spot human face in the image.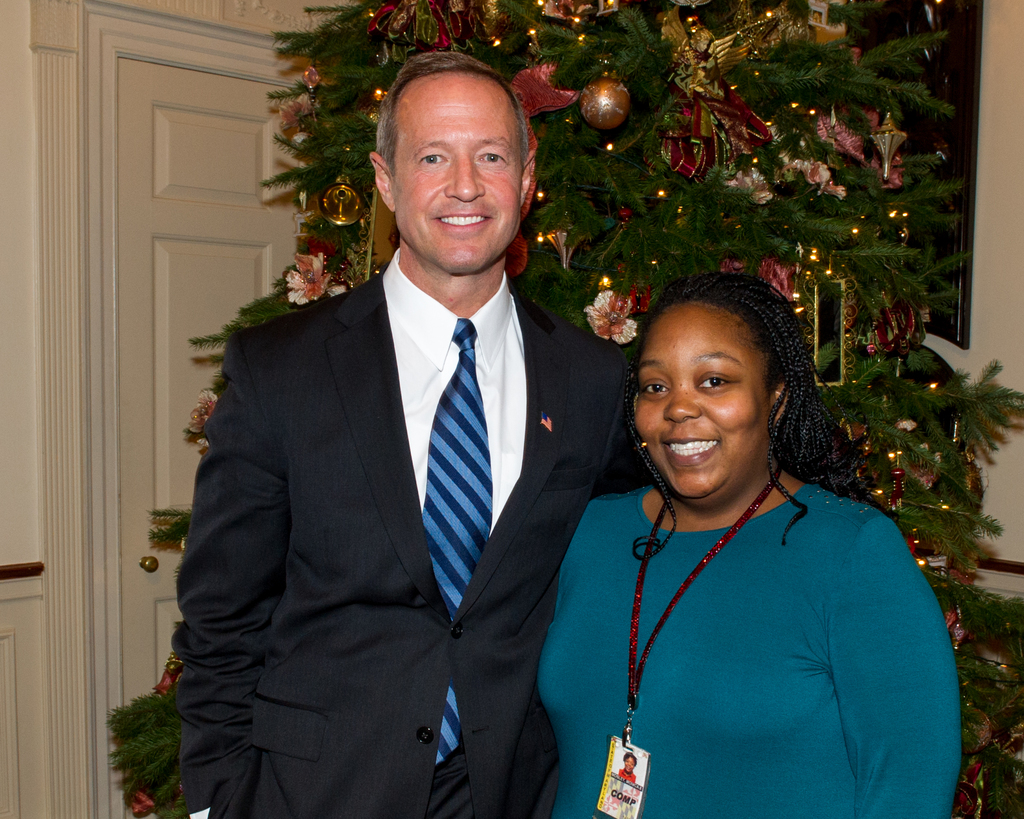
human face found at pyautogui.locateOnScreen(392, 74, 518, 274).
